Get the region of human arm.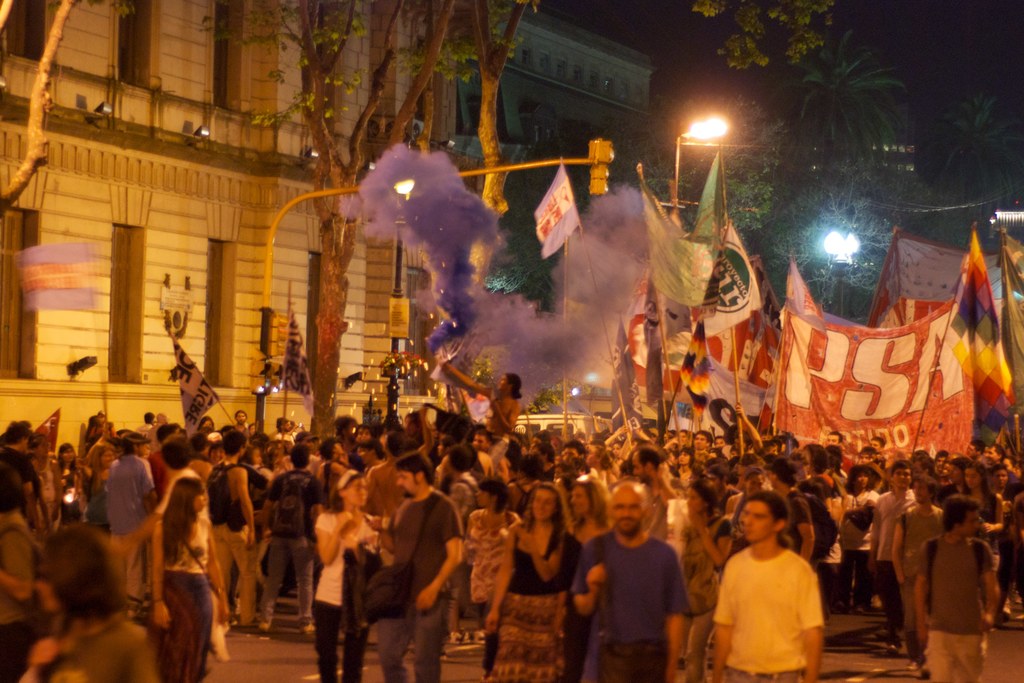
<box>866,458,887,482</box>.
